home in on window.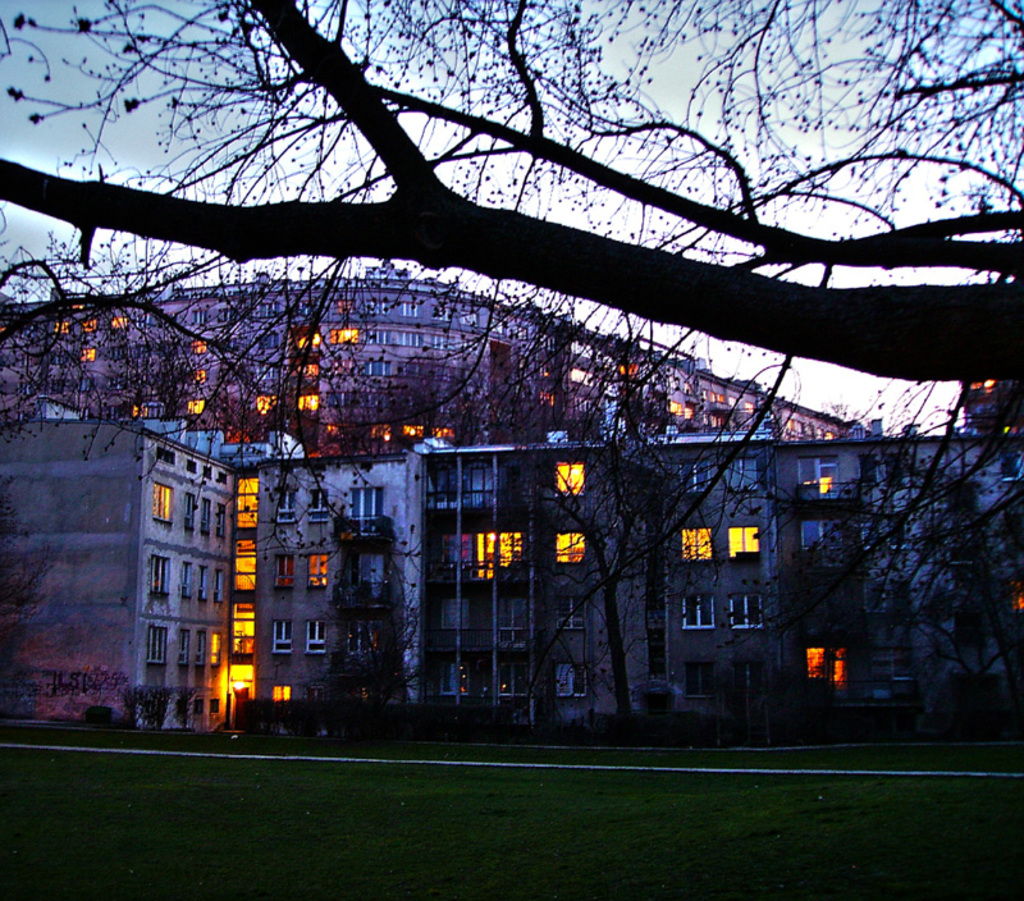
Homed in at l=727, t=587, r=762, b=627.
